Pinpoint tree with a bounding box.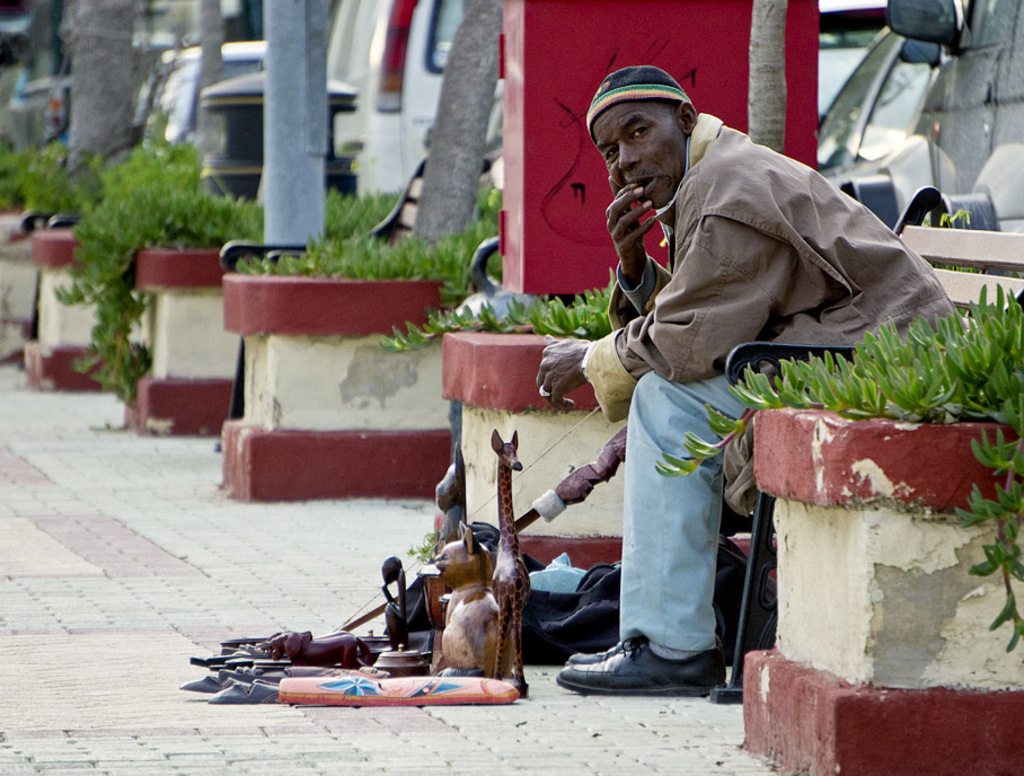
65/0/139/199.
